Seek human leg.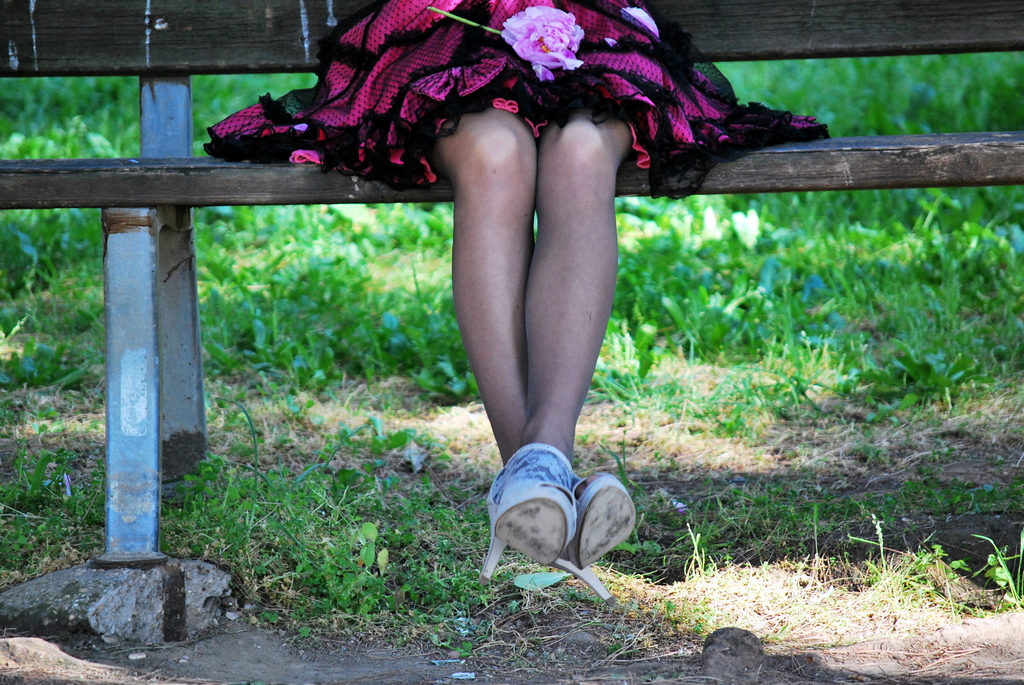
bbox(428, 102, 646, 571).
